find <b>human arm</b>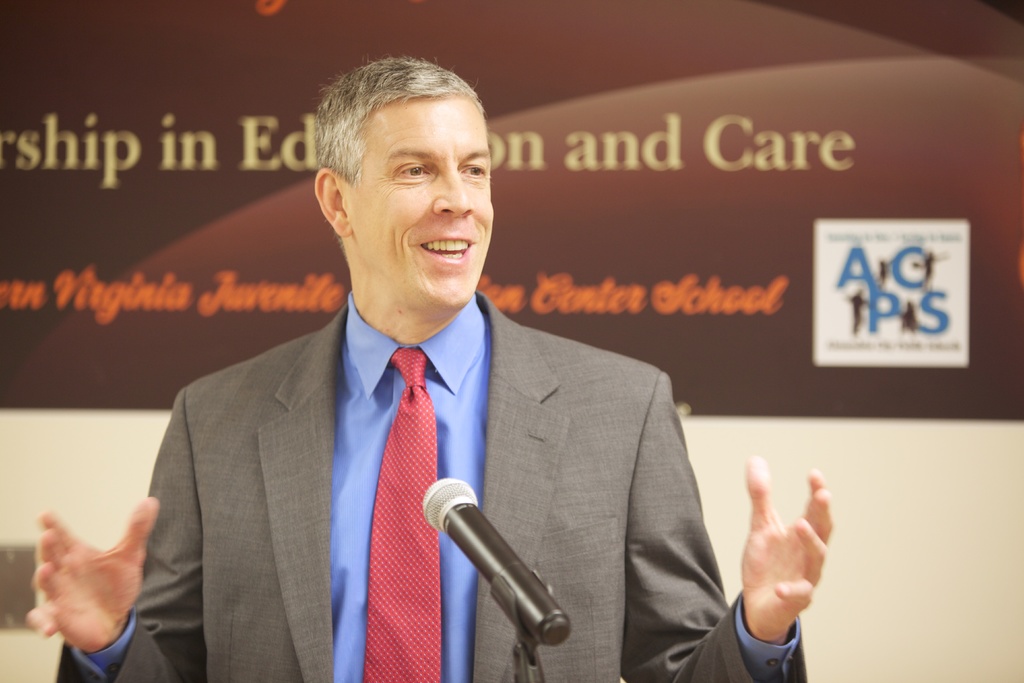
(x1=18, y1=481, x2=164, y2=679)
